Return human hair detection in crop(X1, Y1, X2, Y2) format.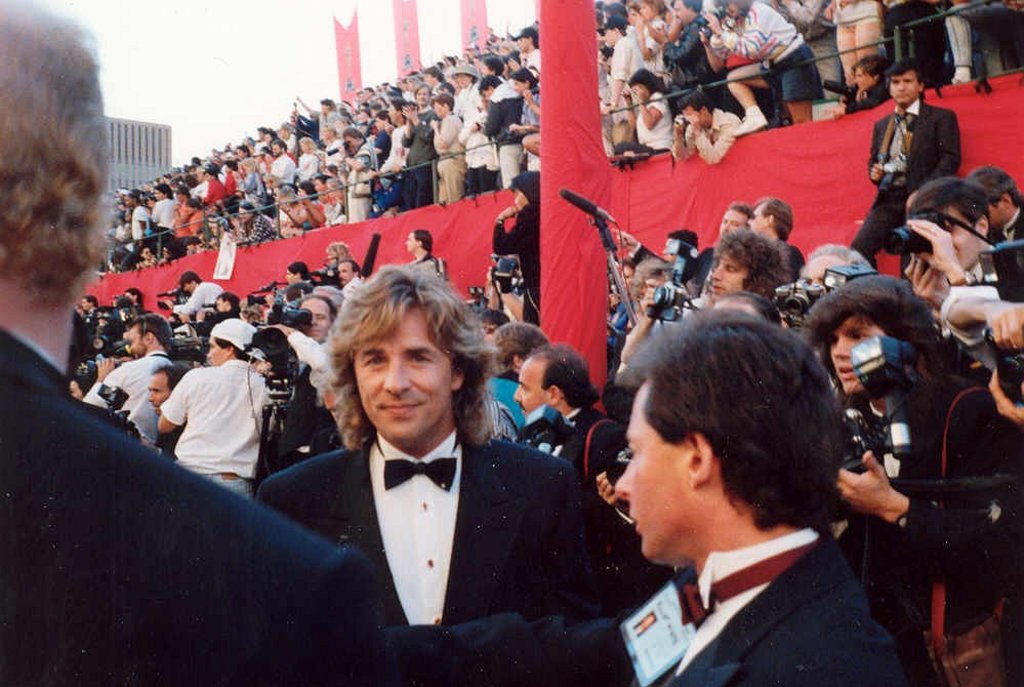
crop(288, 259, 311, 278).
